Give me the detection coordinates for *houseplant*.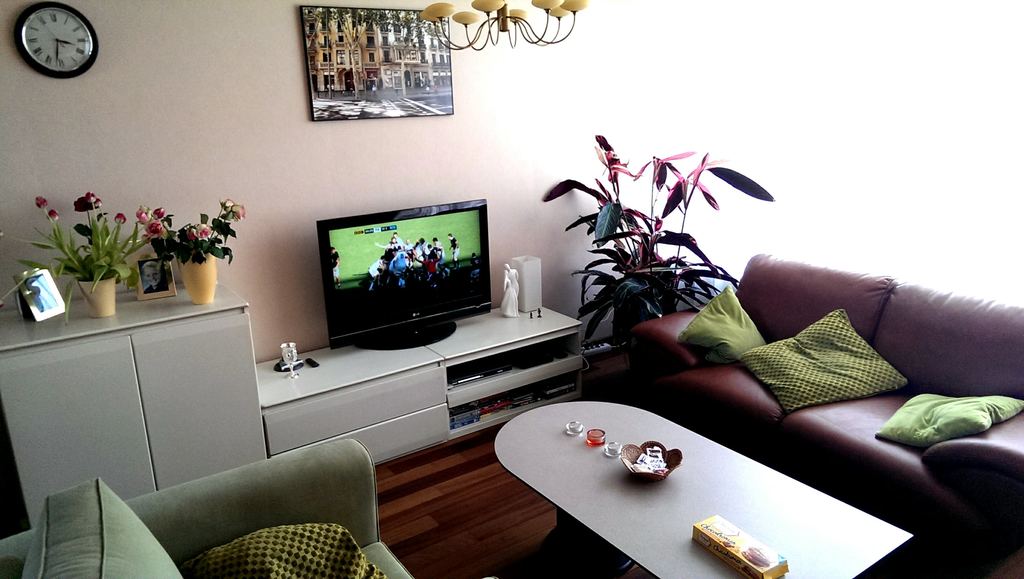
<box>541,131,777,347</box>.
